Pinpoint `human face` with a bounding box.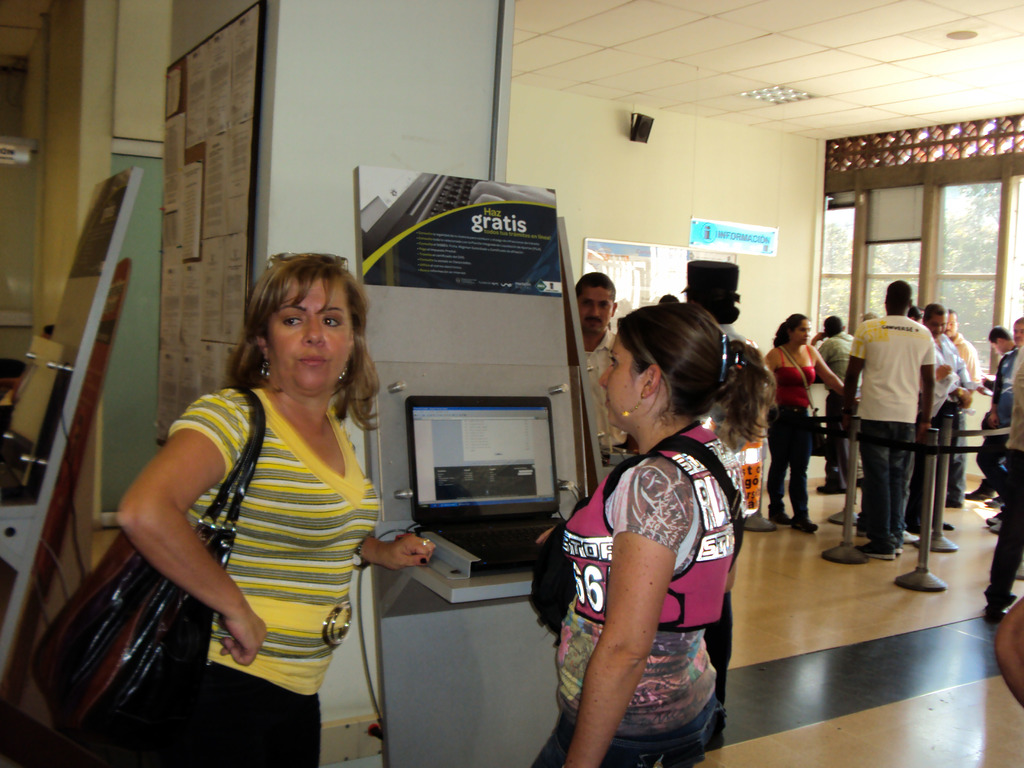
bbox(932, 317, 949, 327).
